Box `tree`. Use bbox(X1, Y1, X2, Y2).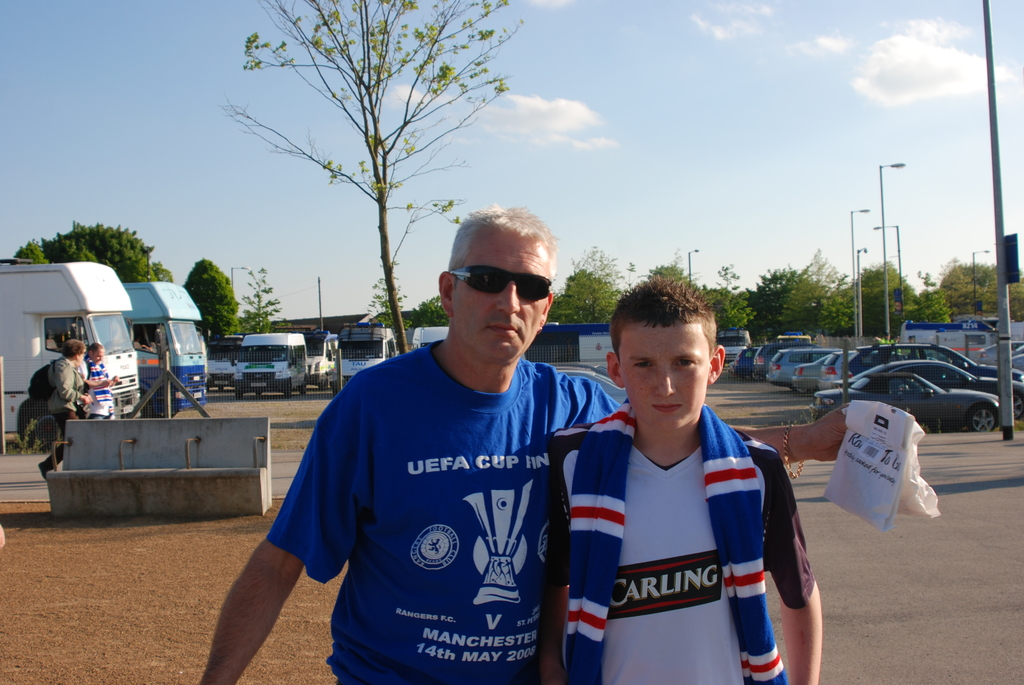
bbox(243, 262, 276, 333).
